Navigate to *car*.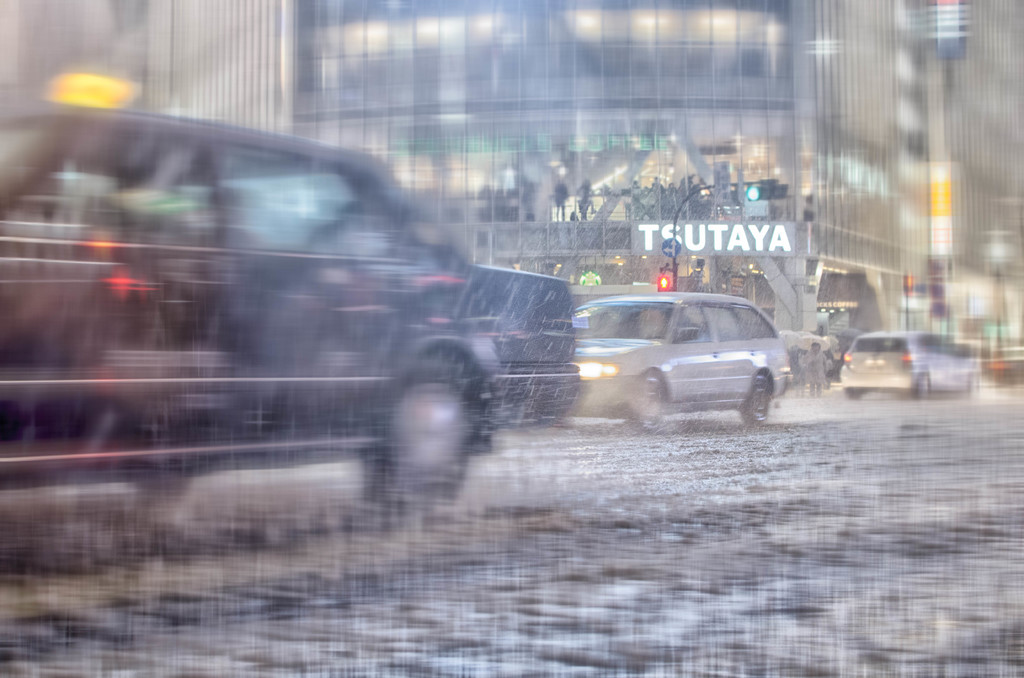
Navigation target: bbox(551, 282, 804, 420).
